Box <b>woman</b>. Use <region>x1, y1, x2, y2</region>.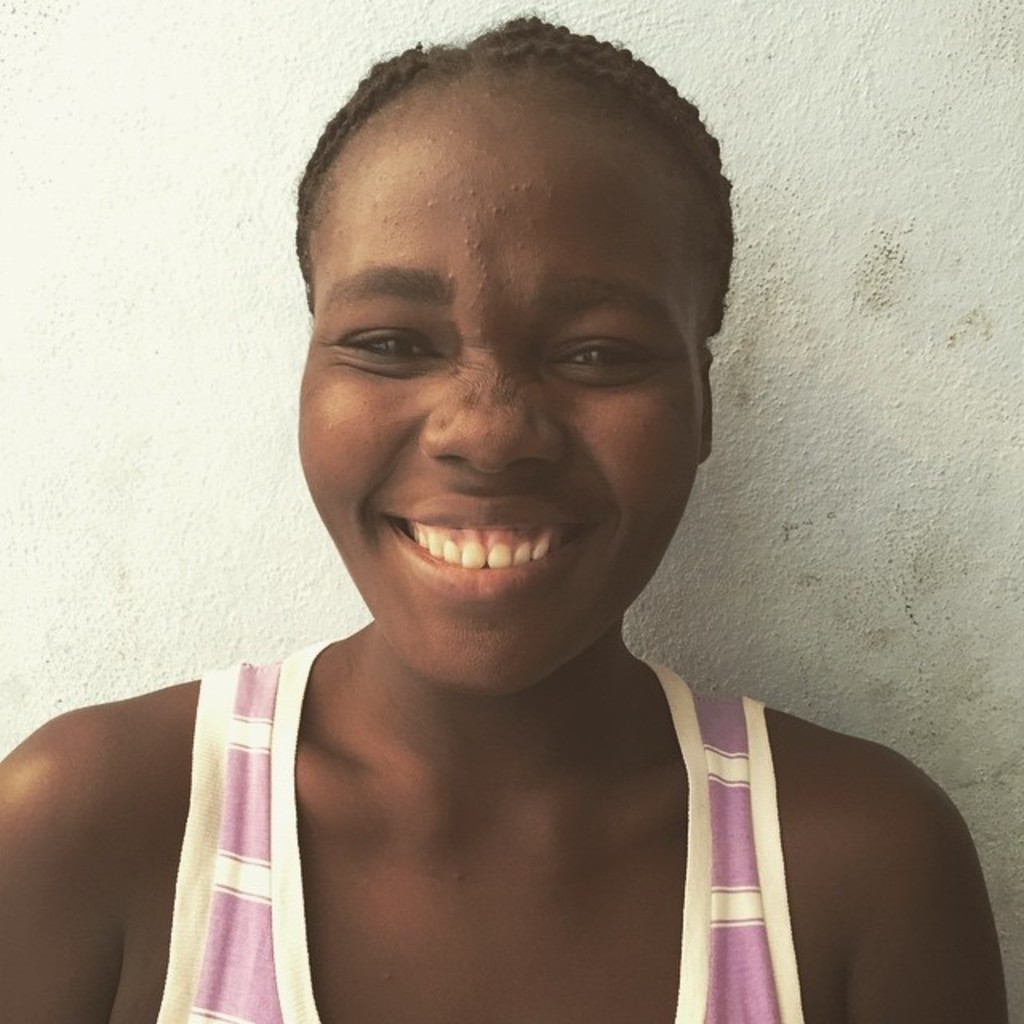
<region>0, 8, 1010, 1022</region>.
